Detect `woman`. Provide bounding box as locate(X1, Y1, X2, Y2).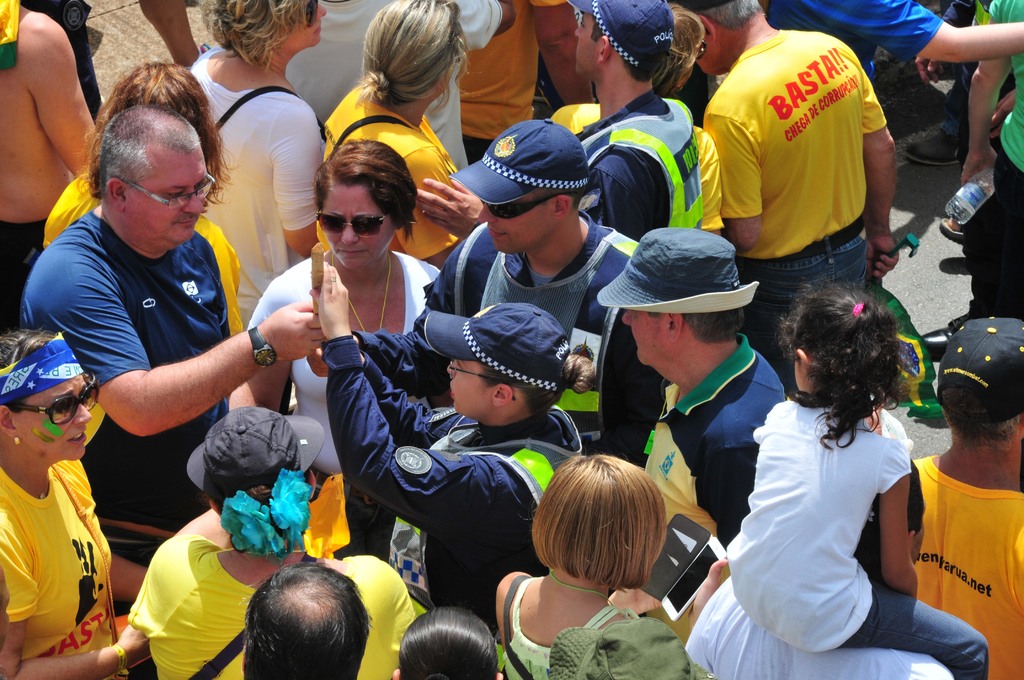
locate(47, 57, 238, 339).
